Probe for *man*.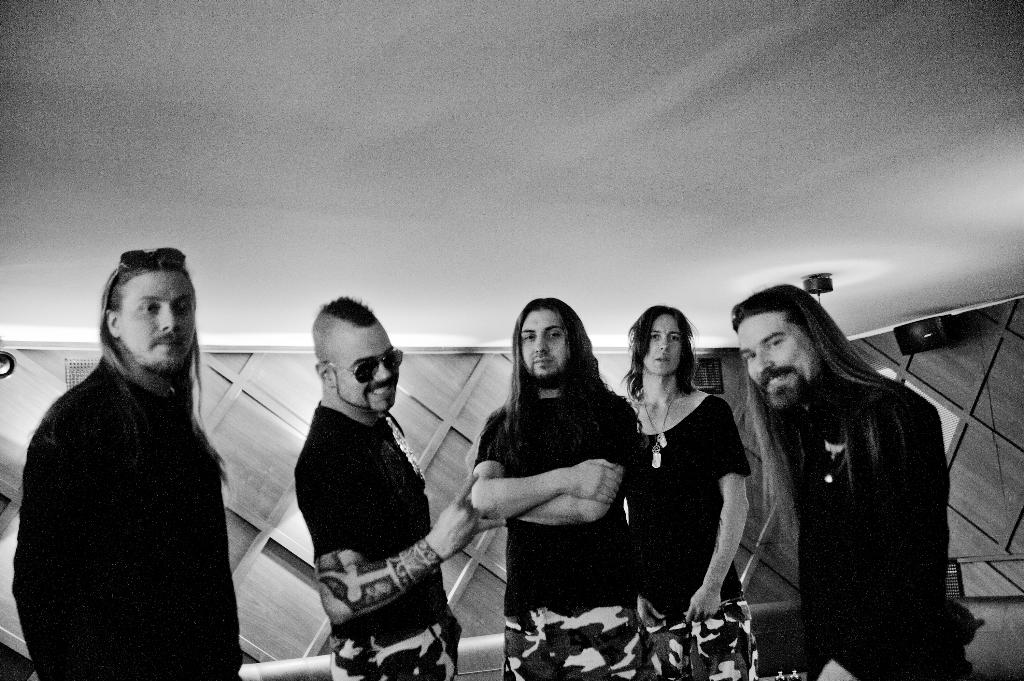
Probe result: locate(714, 289, 981, 680).
